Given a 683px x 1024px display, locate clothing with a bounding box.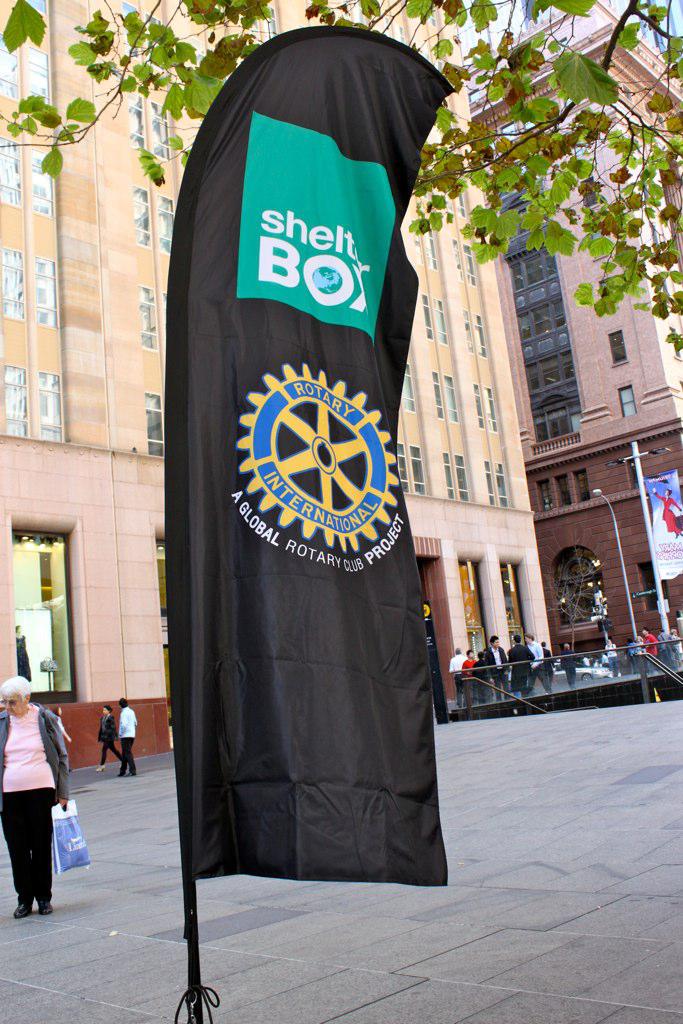
Located: box(607, 643, 616, 675).
